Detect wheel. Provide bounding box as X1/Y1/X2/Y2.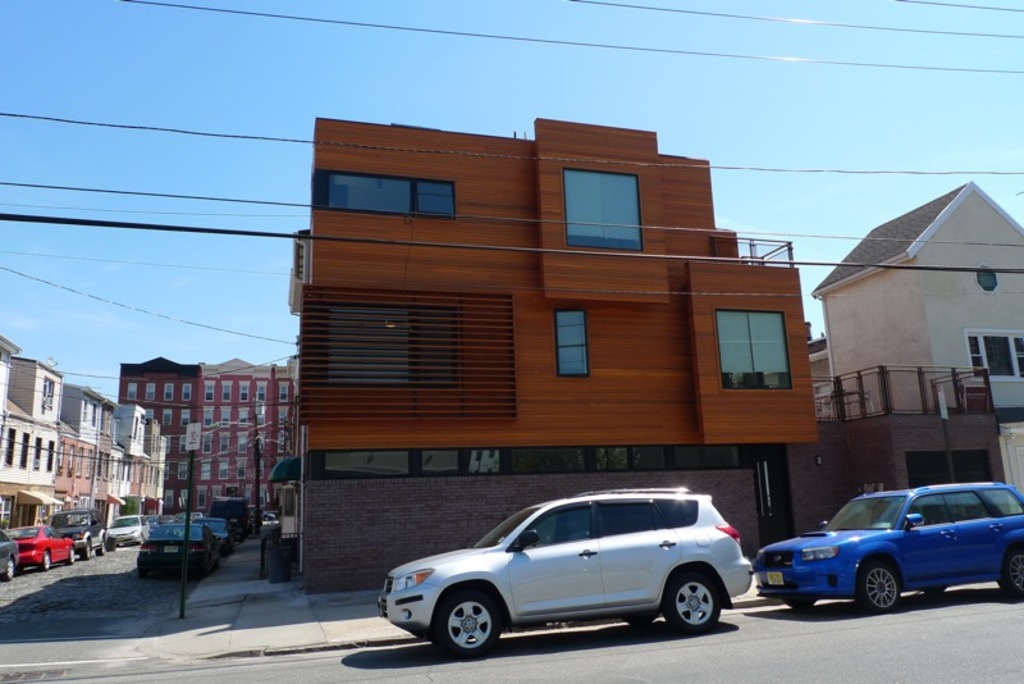
666/569/723/633.
